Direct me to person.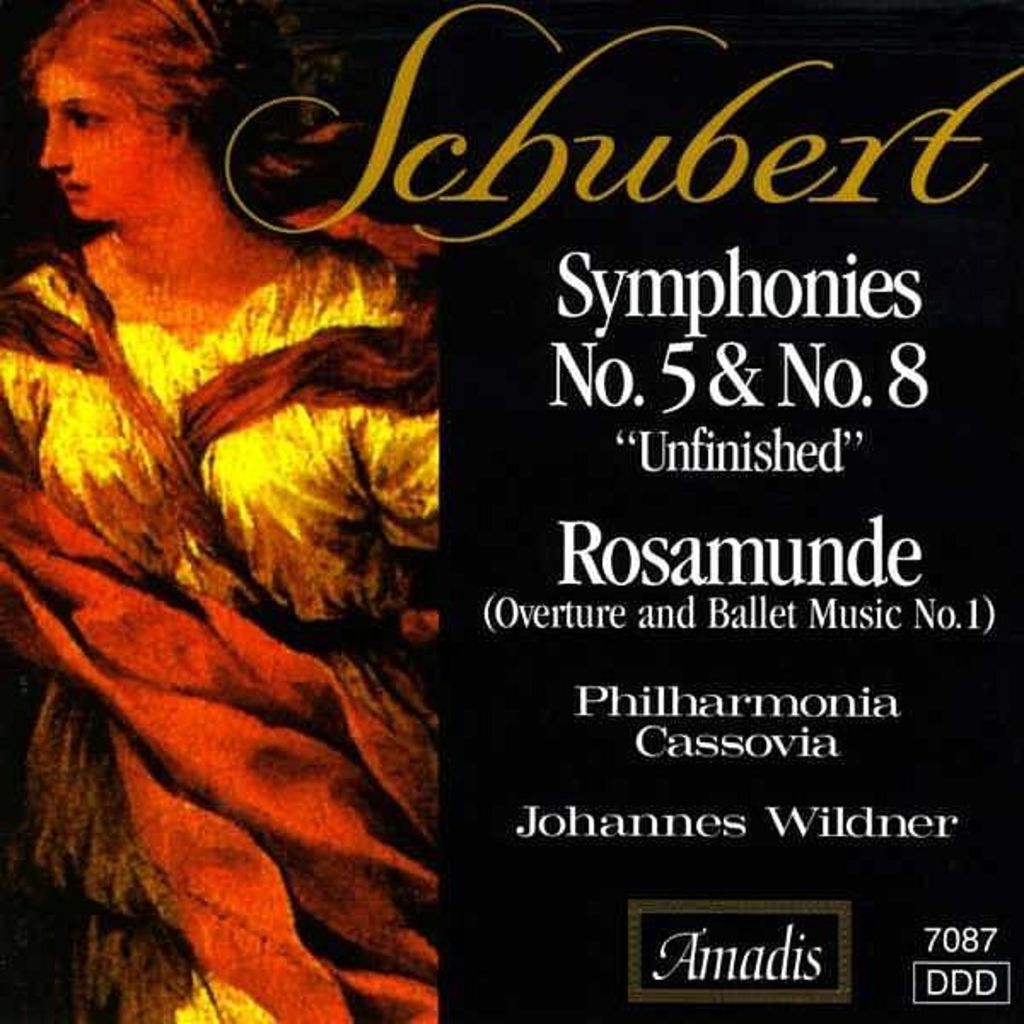
Direction: locate(0, 0, 444, 1022).
